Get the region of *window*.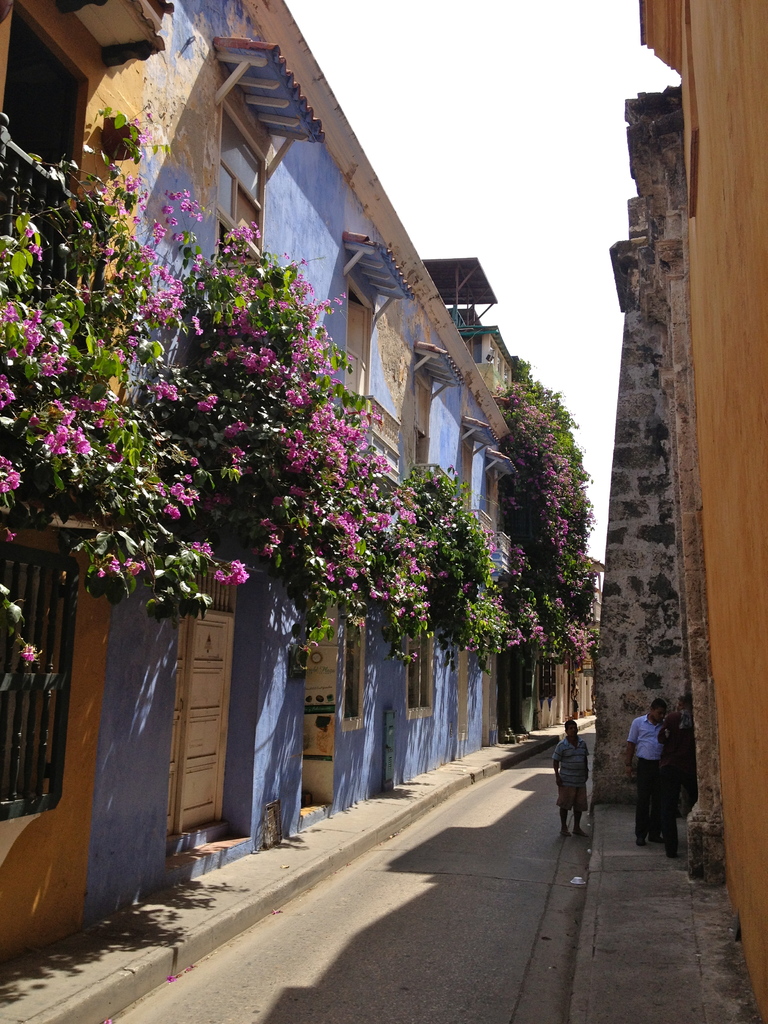
[486,476,493,516].
